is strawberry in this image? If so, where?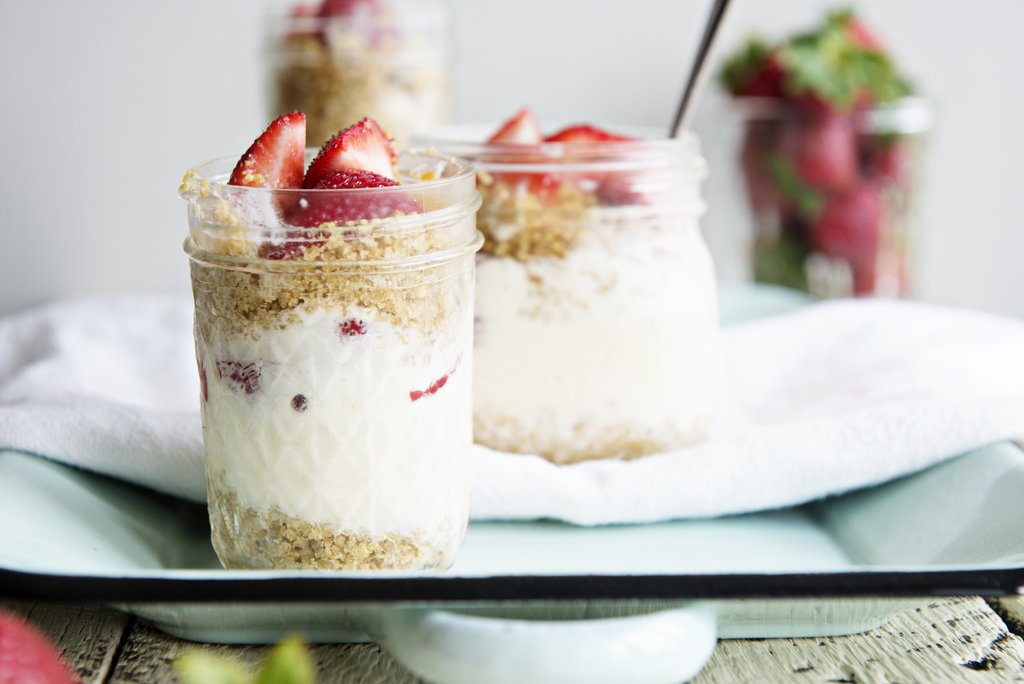
Yes, at (x1=293, y1=112, x2=399, y2=201).
